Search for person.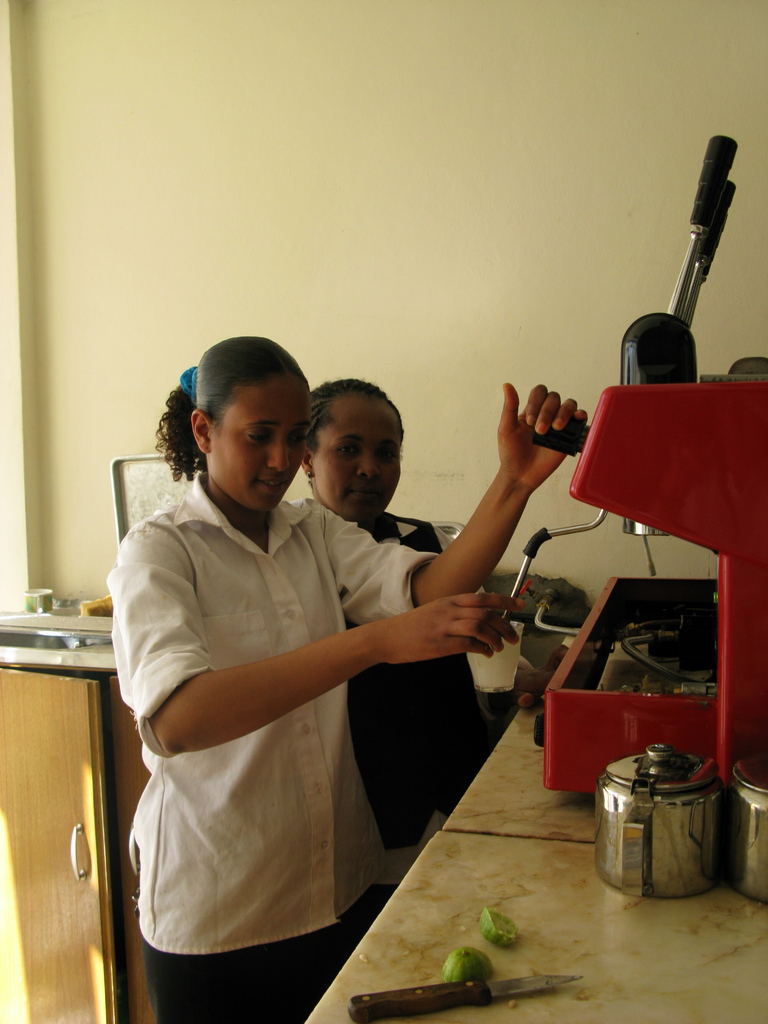
Found at (96, 326, 589, 1023).
